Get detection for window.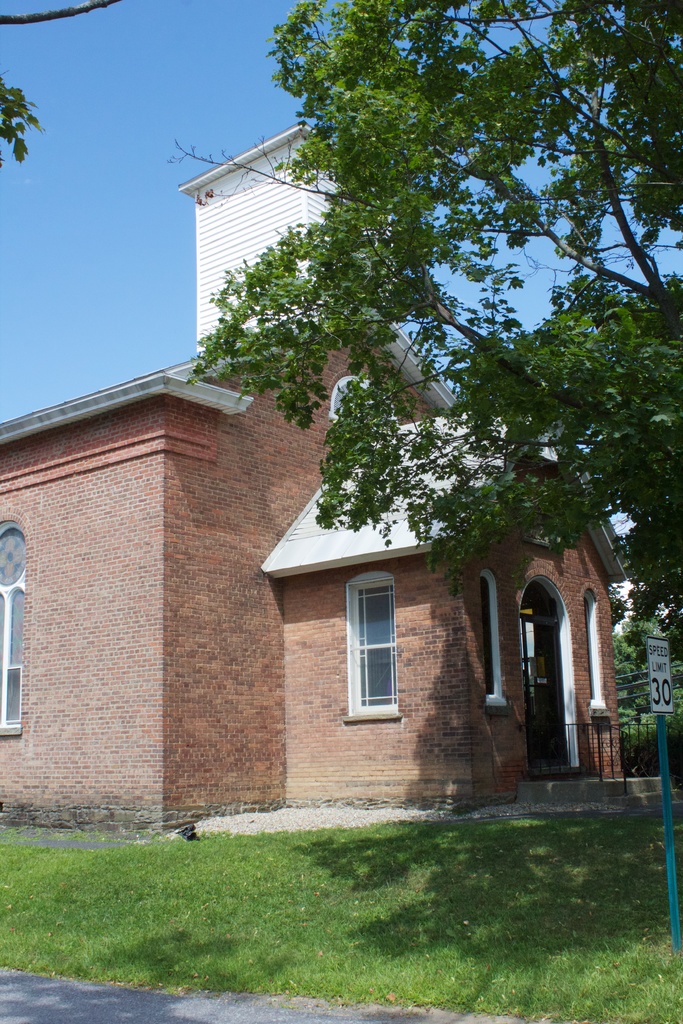
Detection: box=[575, 586, 613, 711].
